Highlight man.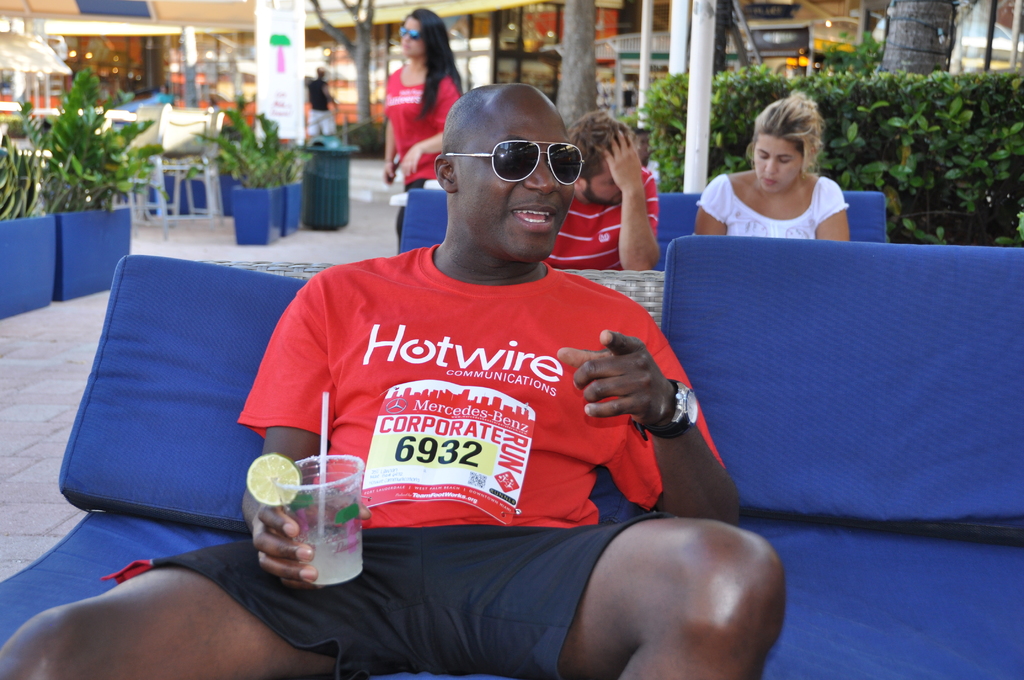
Highlighted region: BBox(550, 111, 666, 270).
